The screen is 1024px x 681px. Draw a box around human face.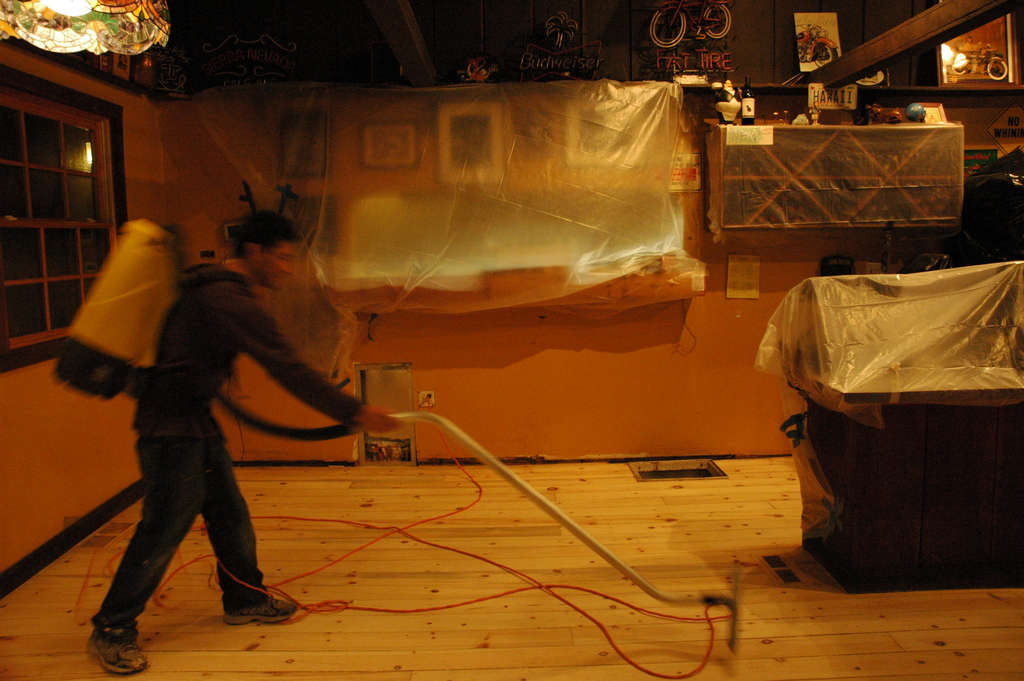
x1=266 y1=242 x2=297 y2=293.
